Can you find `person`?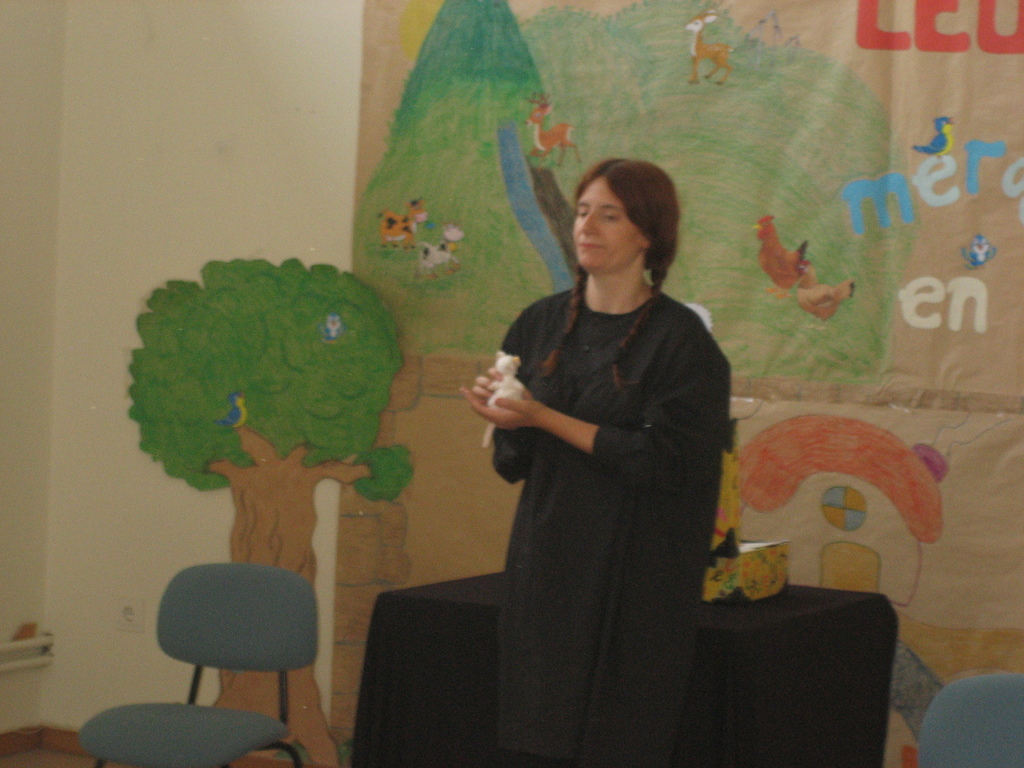
Yes, bounding box: 466/127/743/753.
